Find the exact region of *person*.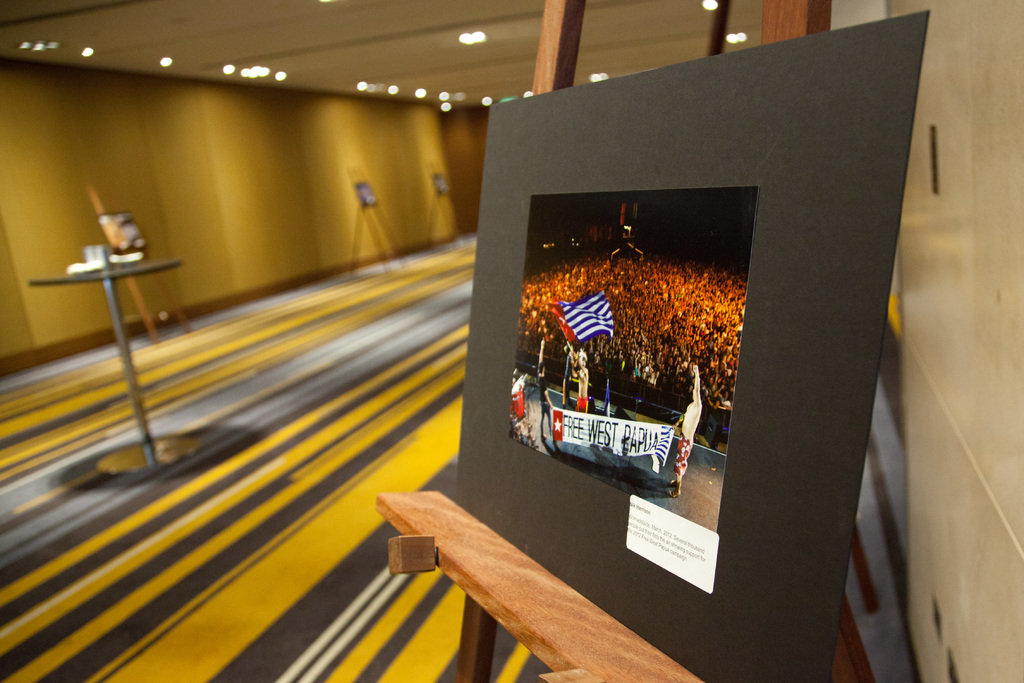
Exact region: region(668, 365, 701, 499).
